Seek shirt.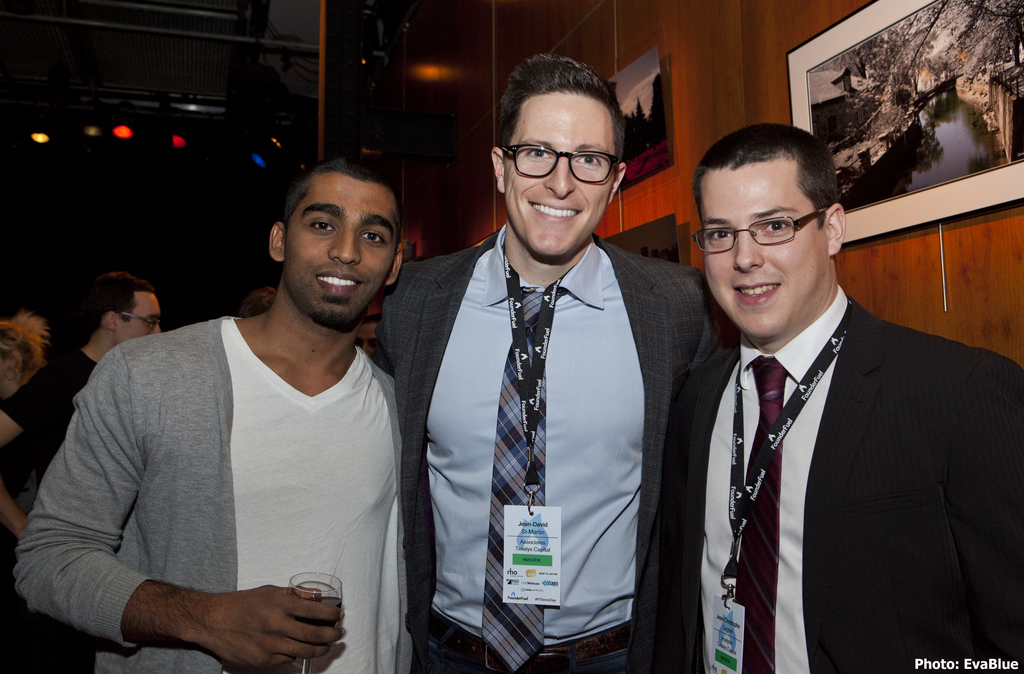
left=429, top=234, right=646, bottom=644.
